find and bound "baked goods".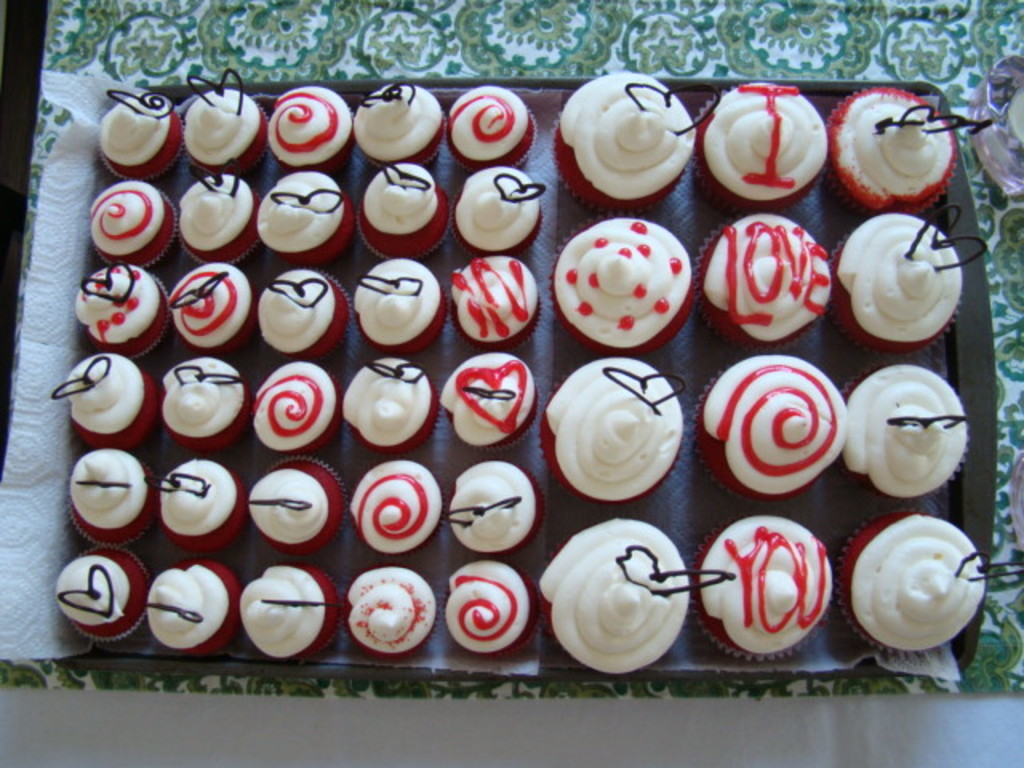
Bound: pyautogui.locateOnScreen(56, 552, 149, 642).
